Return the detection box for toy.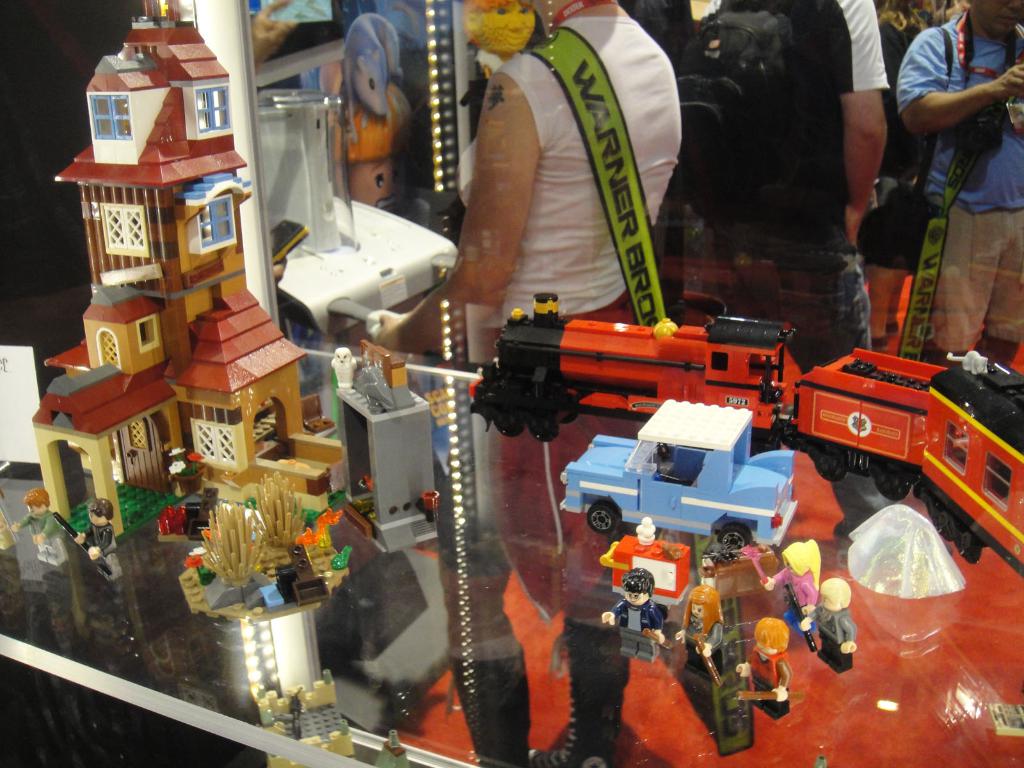
x1=559, y1=410, x2=849, y2=565.
